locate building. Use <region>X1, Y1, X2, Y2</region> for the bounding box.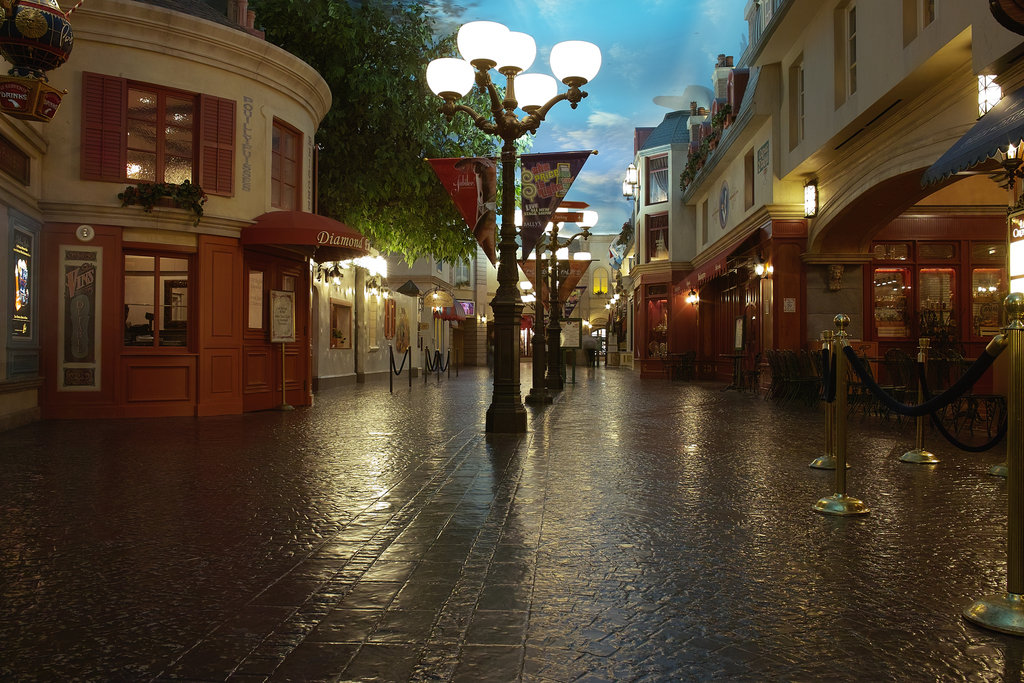
<region>0, 0, 491, 414</region>.
